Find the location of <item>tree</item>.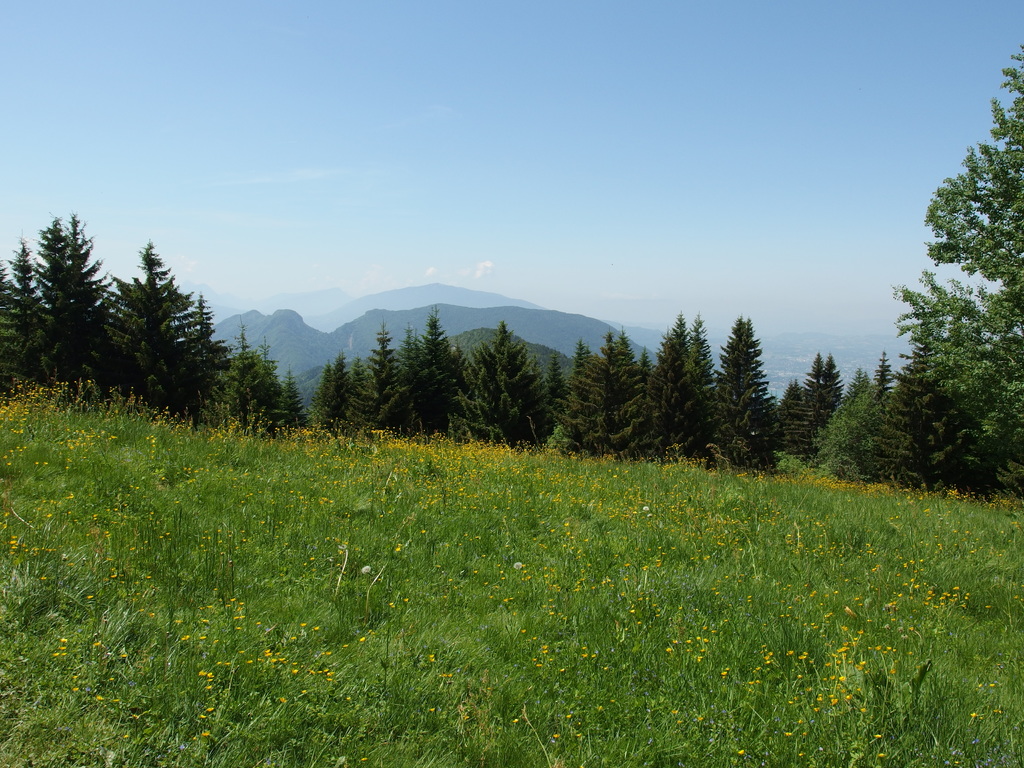
Location: box=[92, 224, 212, 426].
